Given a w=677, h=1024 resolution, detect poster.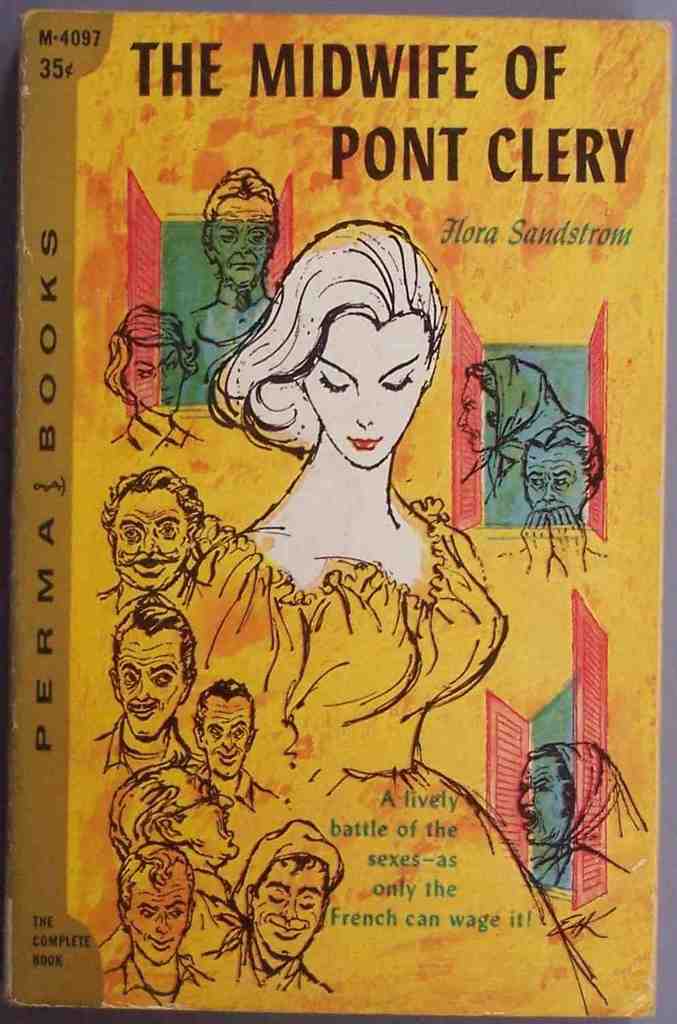
<box>2,1,676,1023</box>.
